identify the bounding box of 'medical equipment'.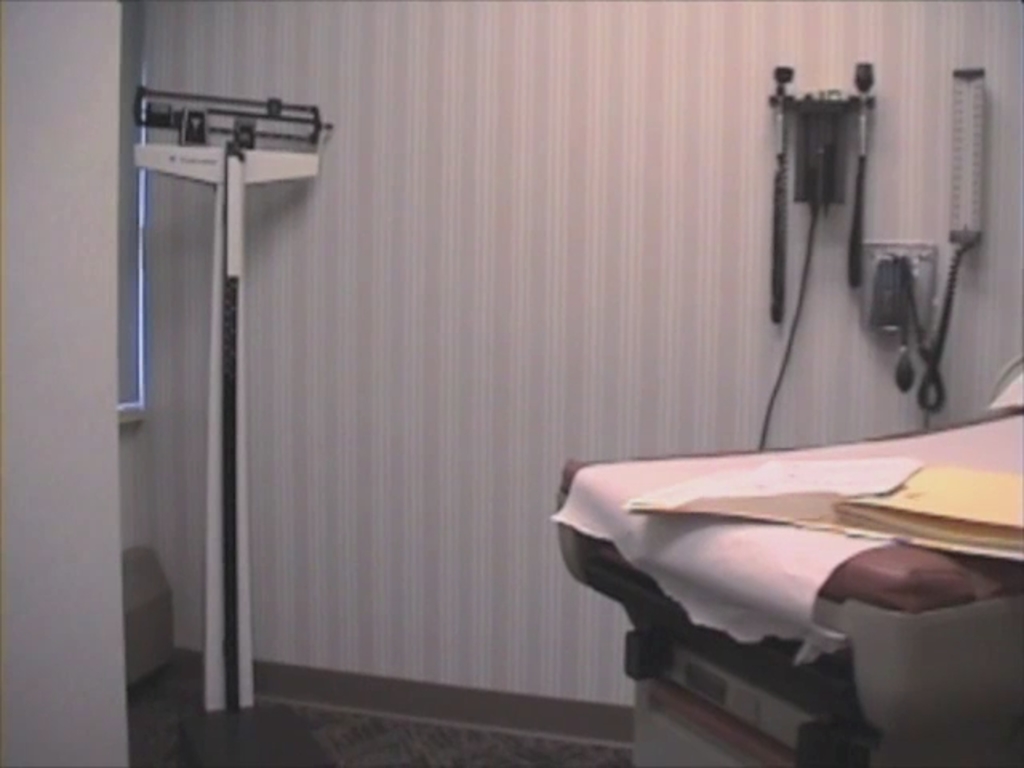
<bbox>554, 347, 1022, 766</bbox>.
